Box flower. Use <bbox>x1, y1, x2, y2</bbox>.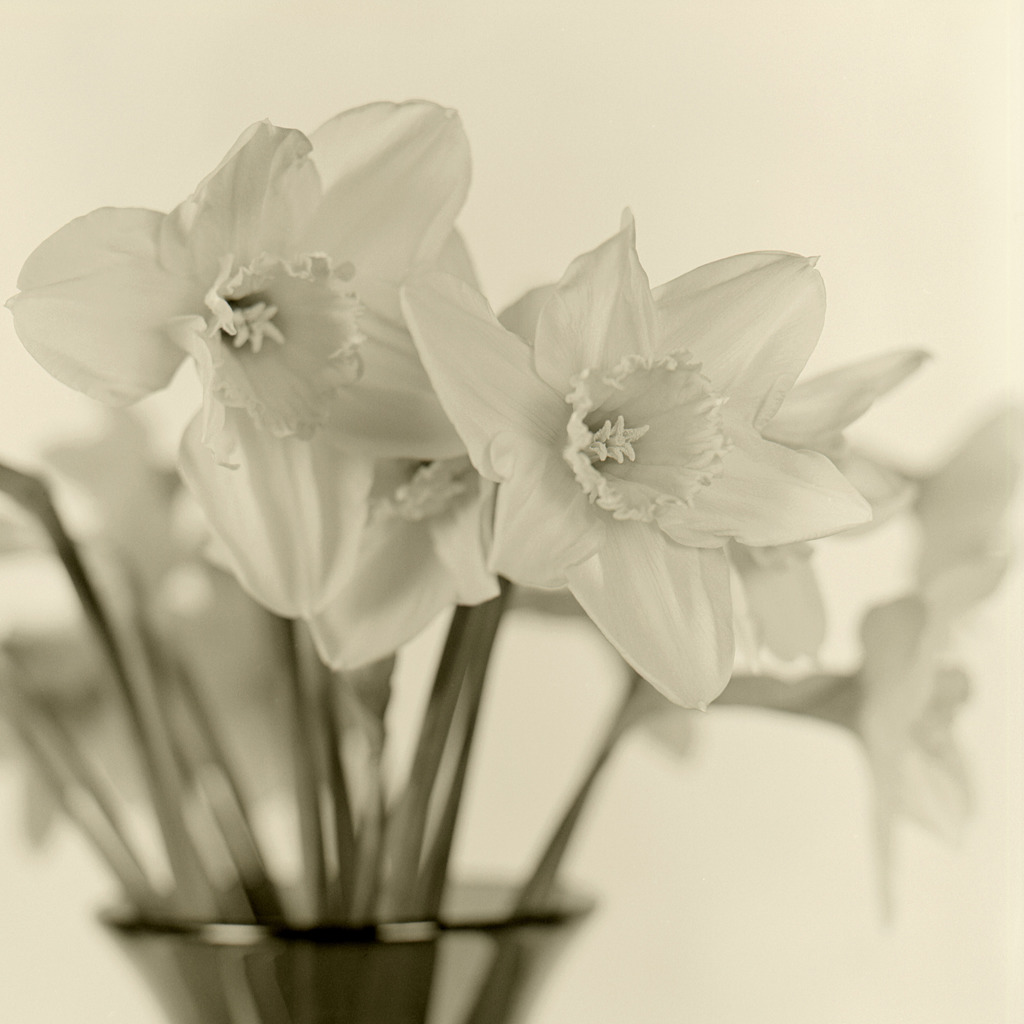
<bbox>9, 95, 506, 673</bbox>.
